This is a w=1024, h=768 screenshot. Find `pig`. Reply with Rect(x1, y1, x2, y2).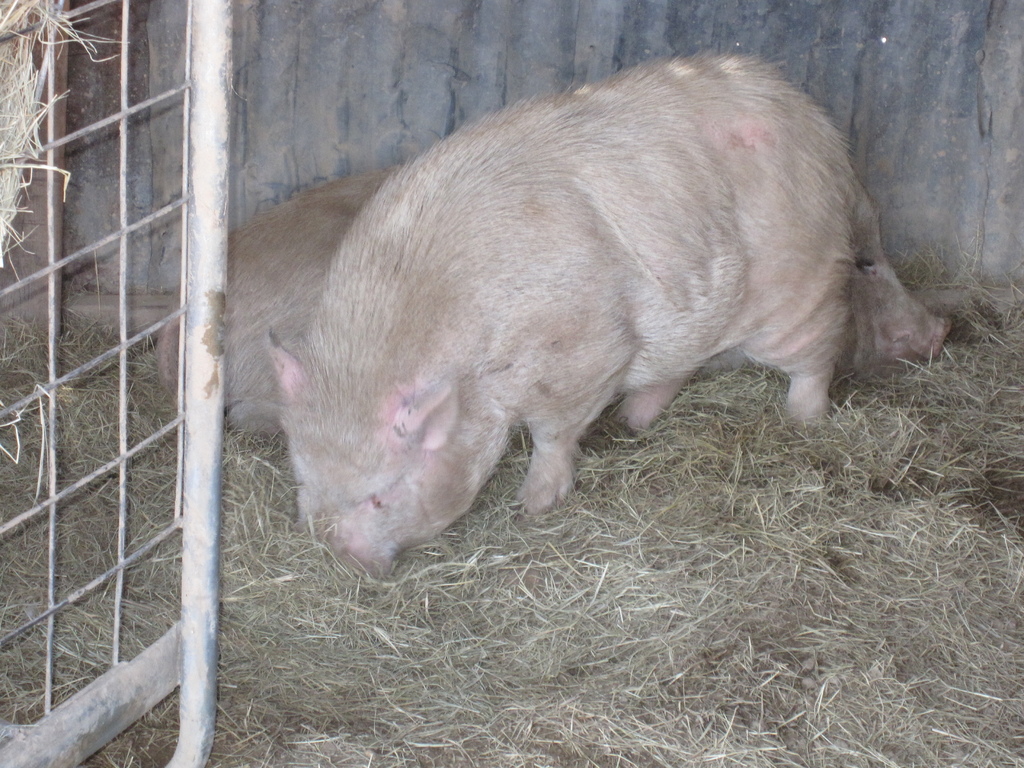
Rect(255, 49, 866, 584).
